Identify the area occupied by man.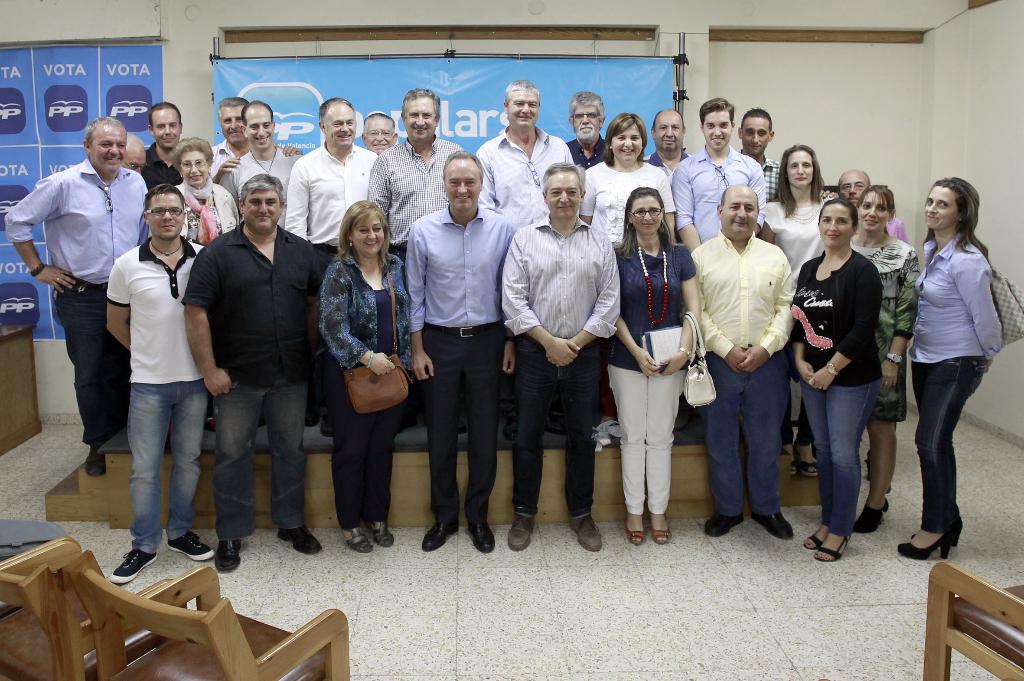
Area: [477, 81, 573, 228].
